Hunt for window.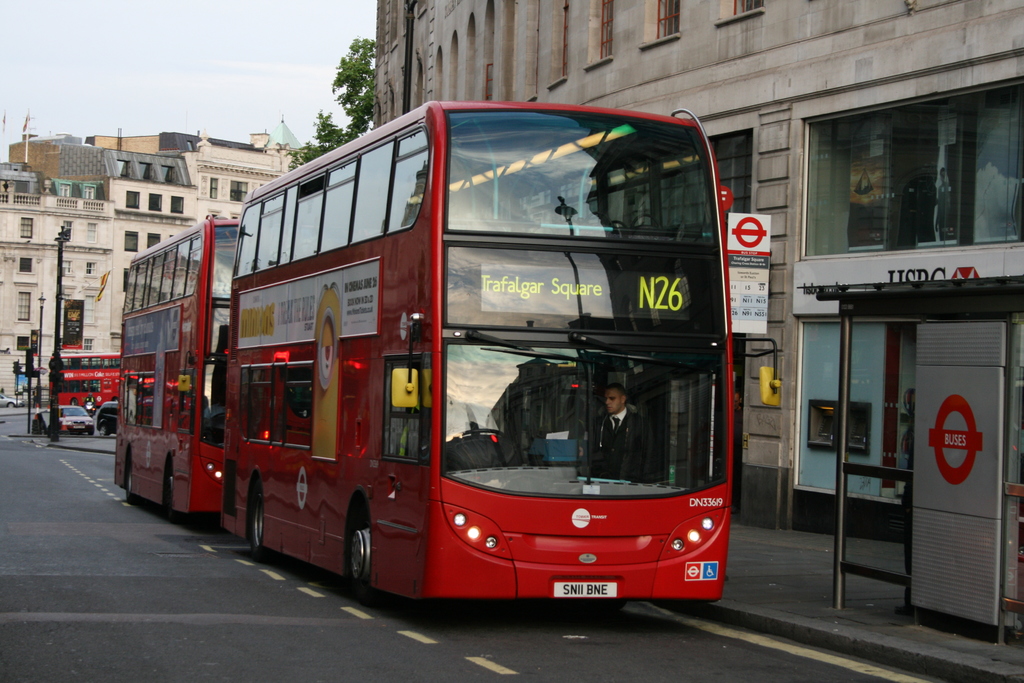
Hunted down at locate(145, 233, 162, 253).
